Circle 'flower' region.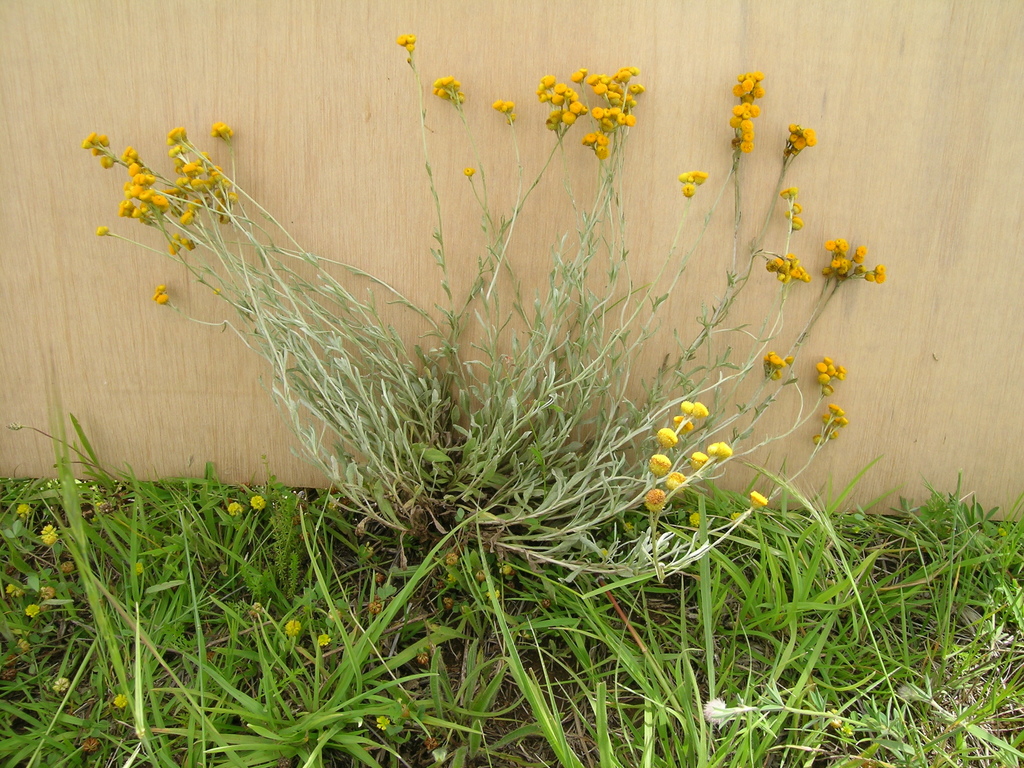
Region: <bbox>686, 511, 710, 532</bbox>.
